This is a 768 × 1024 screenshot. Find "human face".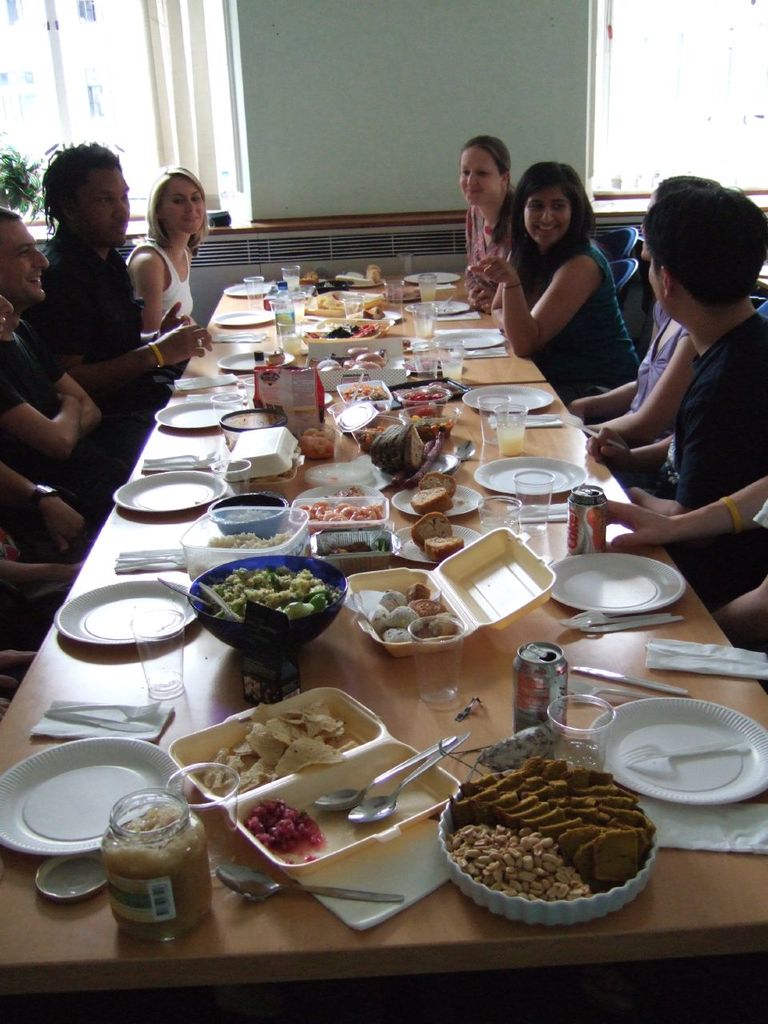
Bounding box: Rect(522, 186, 574, 247).
